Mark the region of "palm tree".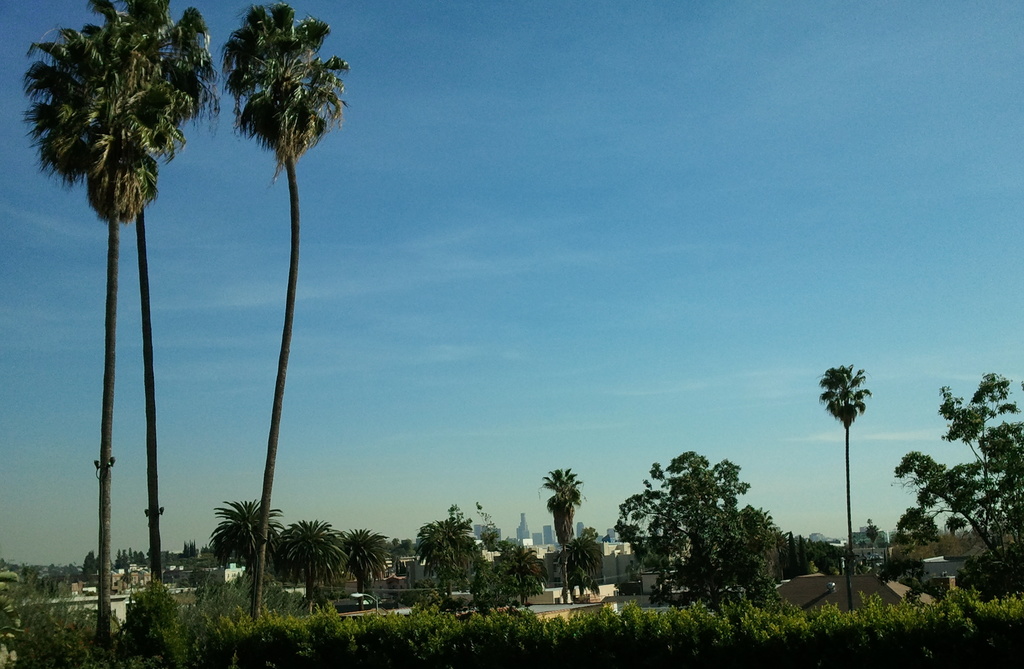
Region: [x1=237, y1=6, x2=318, y2=631].
